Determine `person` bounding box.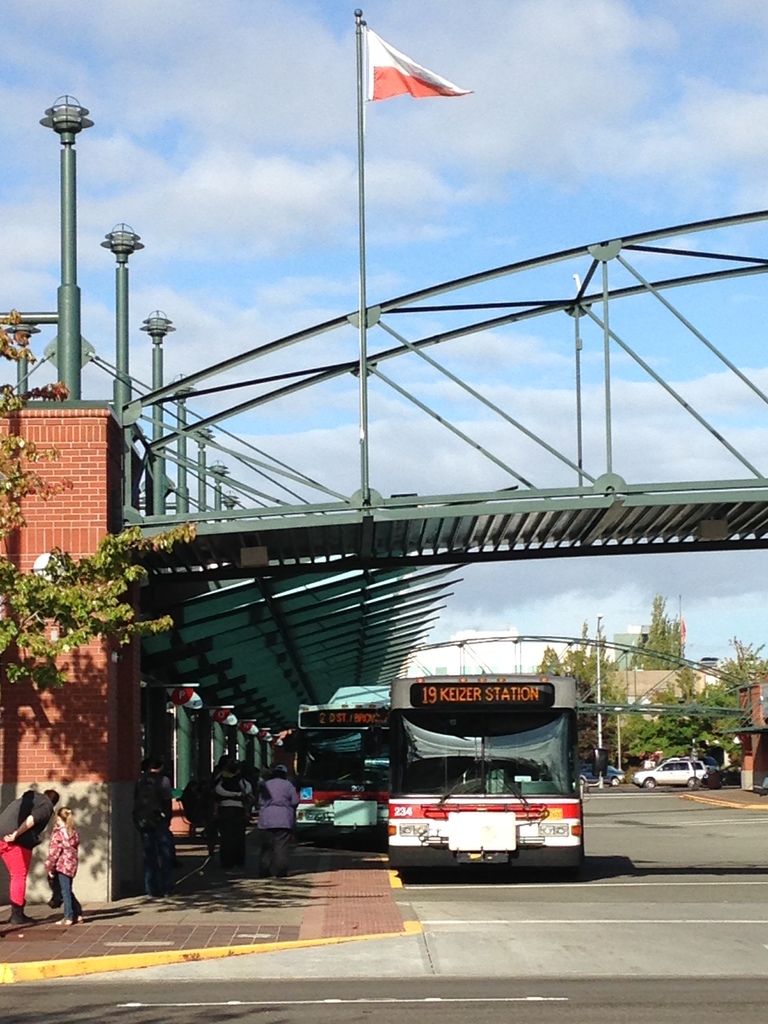
Determined: 205 762 250 879.
